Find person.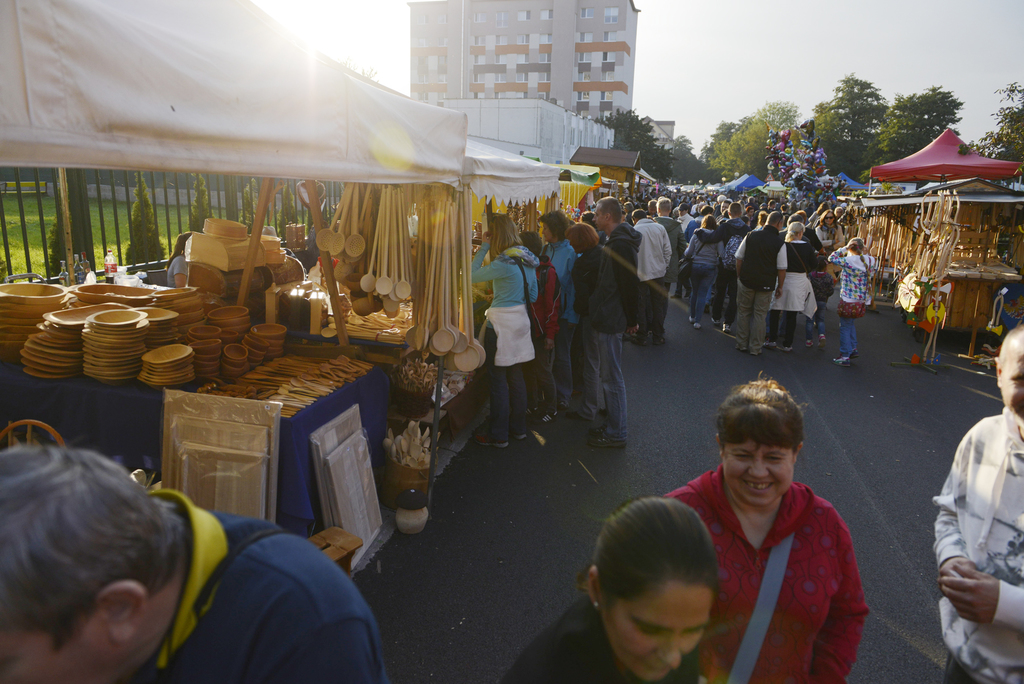
(left=648, top=196, right=681, bottom=311).
